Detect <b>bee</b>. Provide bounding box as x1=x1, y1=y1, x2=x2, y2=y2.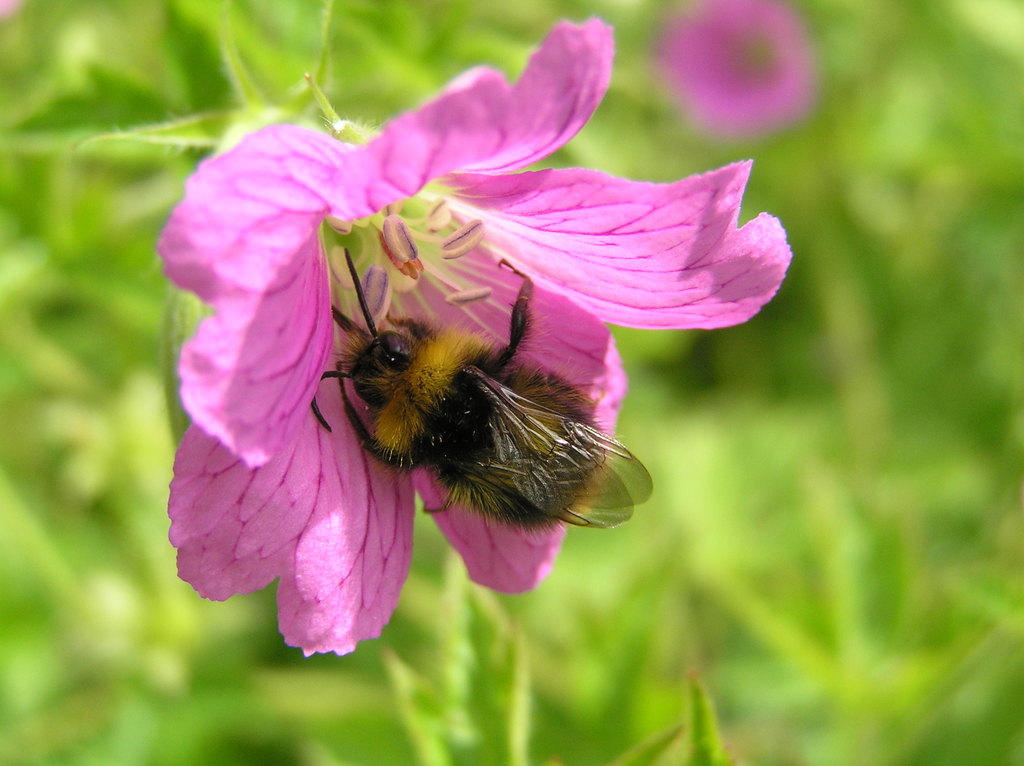
x1=311, y1=235, x2=674, y2=543.
